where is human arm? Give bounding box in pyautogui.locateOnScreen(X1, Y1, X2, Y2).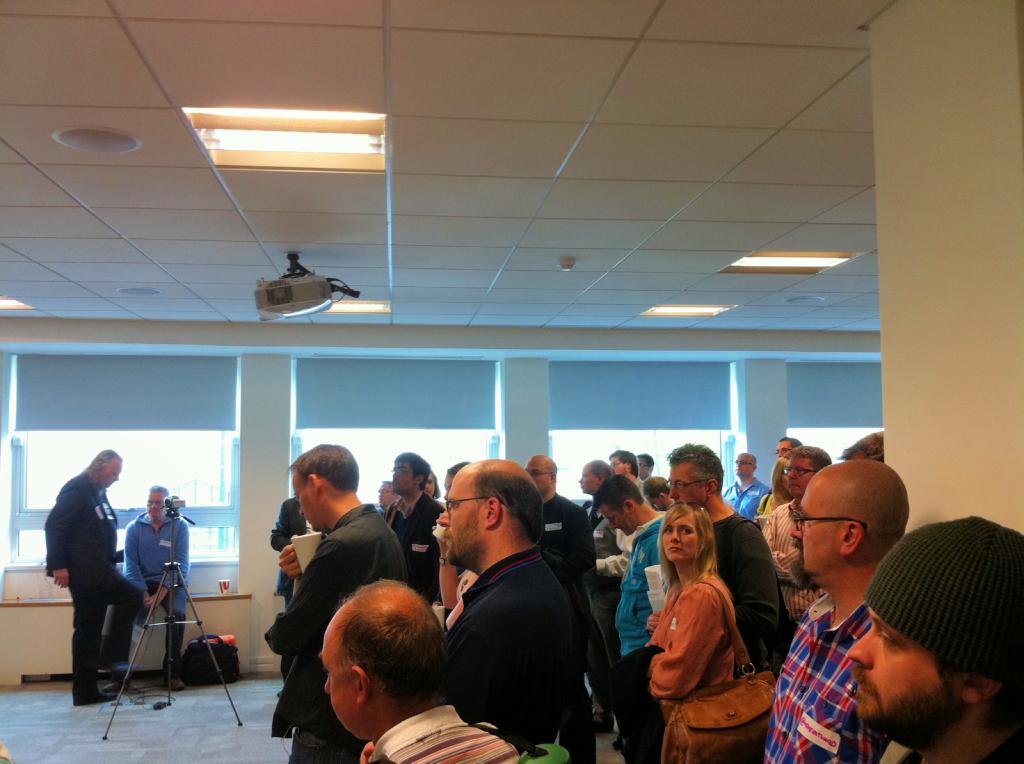
pyautogui.locateOnScreen(152, 523, 193, 608).
